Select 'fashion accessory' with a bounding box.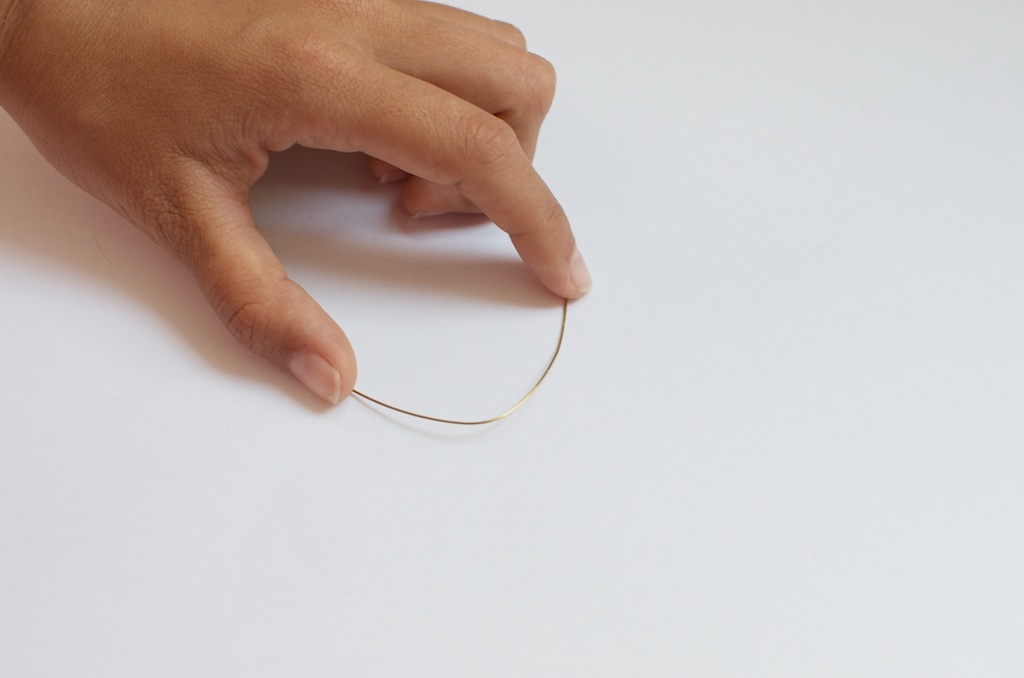
box=[353, 299, 570, 427].
